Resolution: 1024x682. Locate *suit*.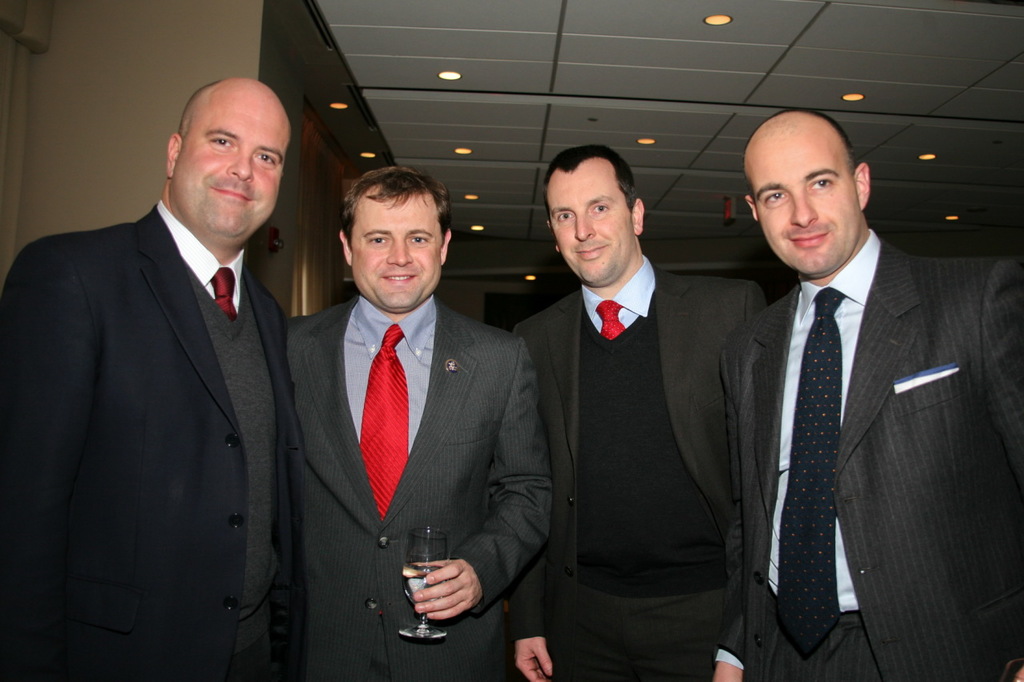
Rect(506, 257, 770, 681).
